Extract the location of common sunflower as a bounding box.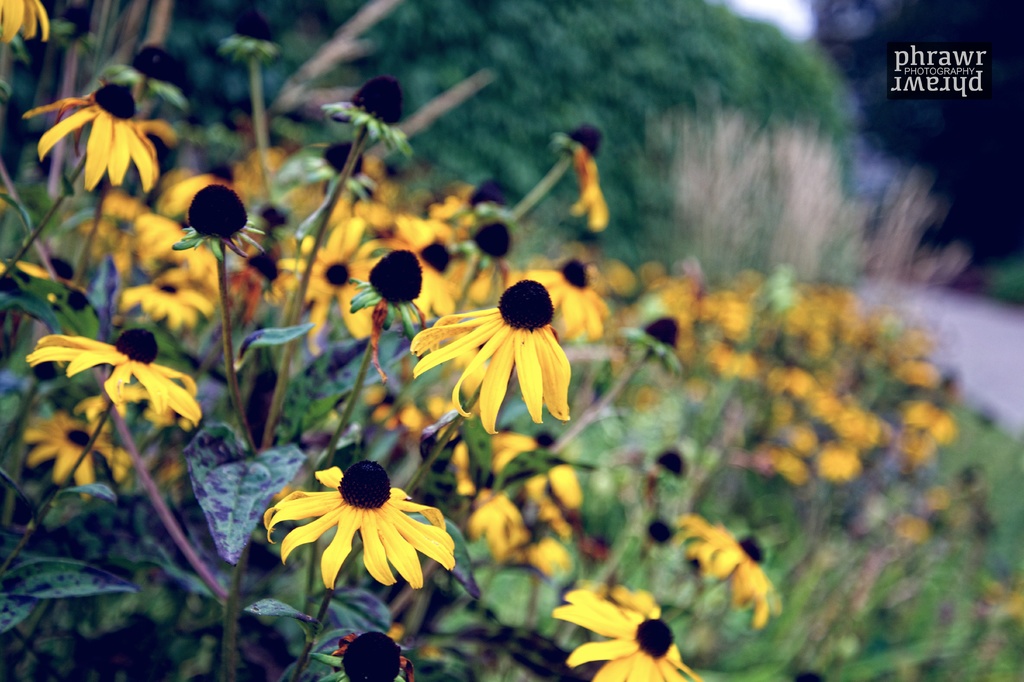
l=19, t=416, r=110, b=477.
